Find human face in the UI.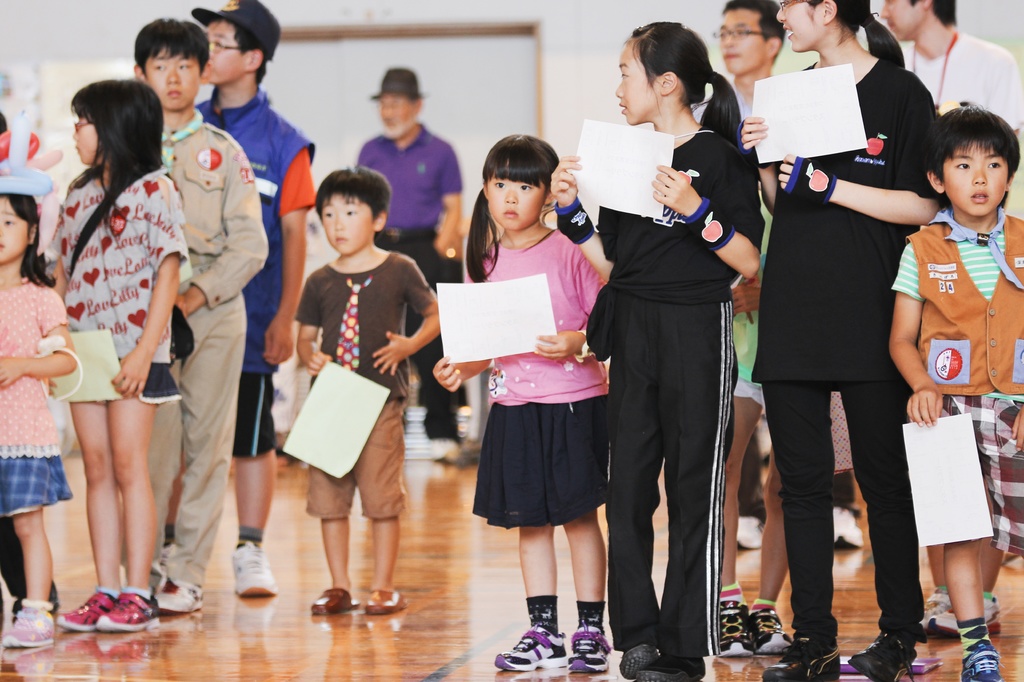
UI element at (x1=0, y1=196, x2=30, y2=266).
